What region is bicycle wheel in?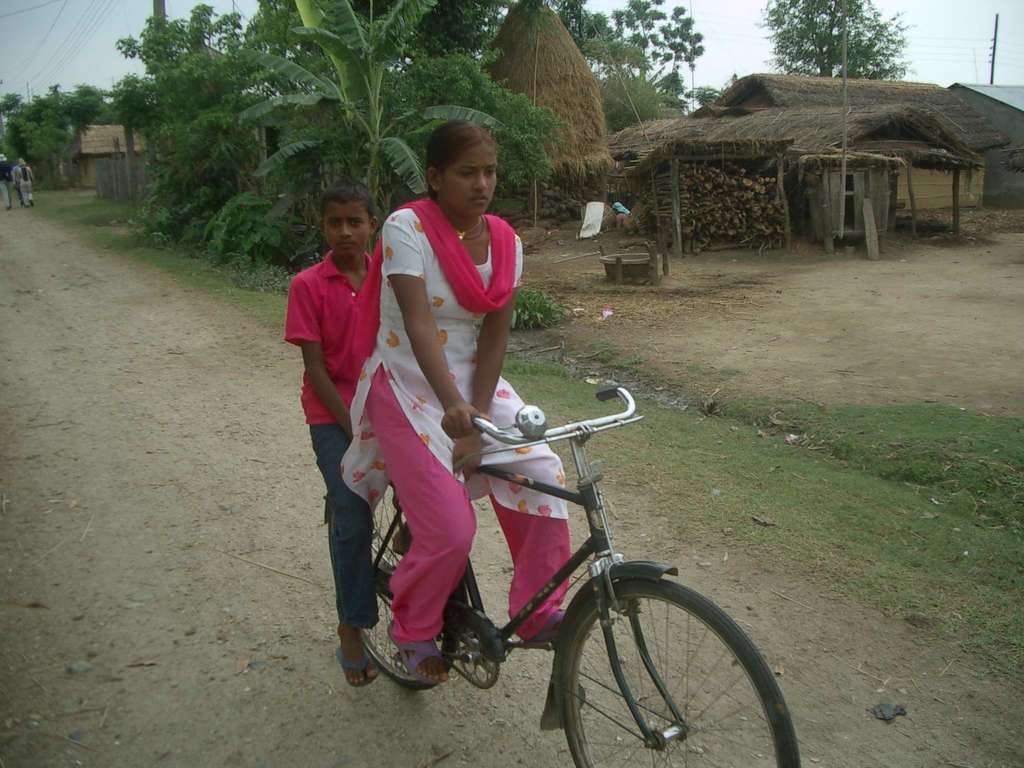
region(550, 577, 803, 767).
